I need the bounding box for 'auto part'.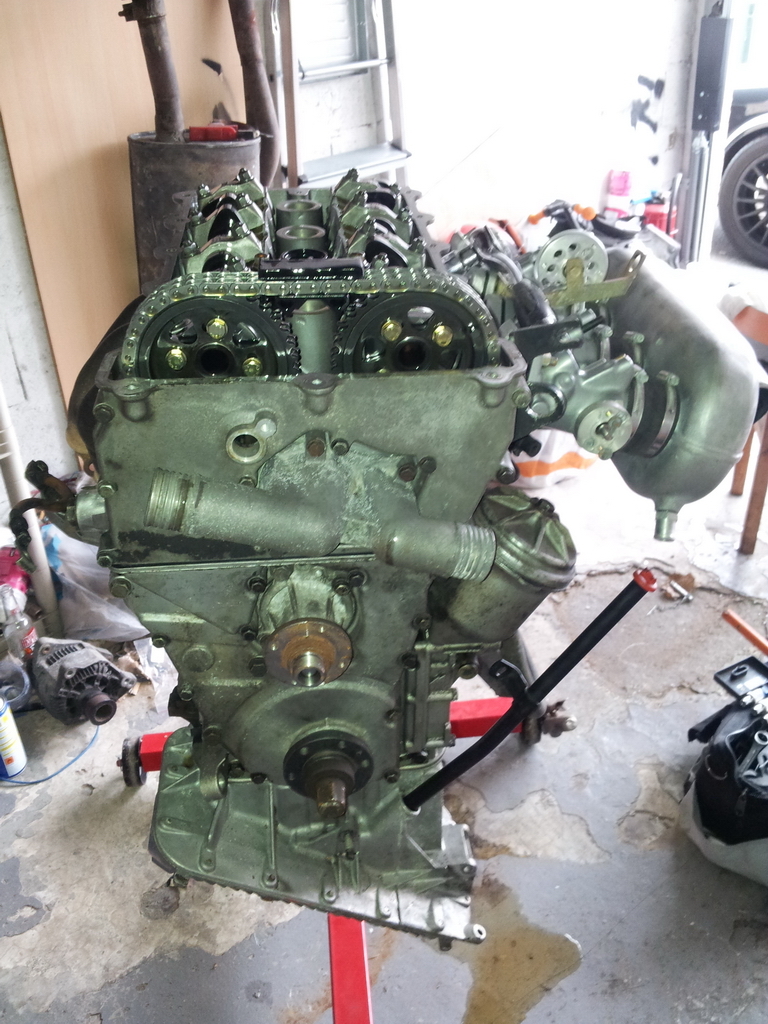
Here it is: 29/633/134/725.
